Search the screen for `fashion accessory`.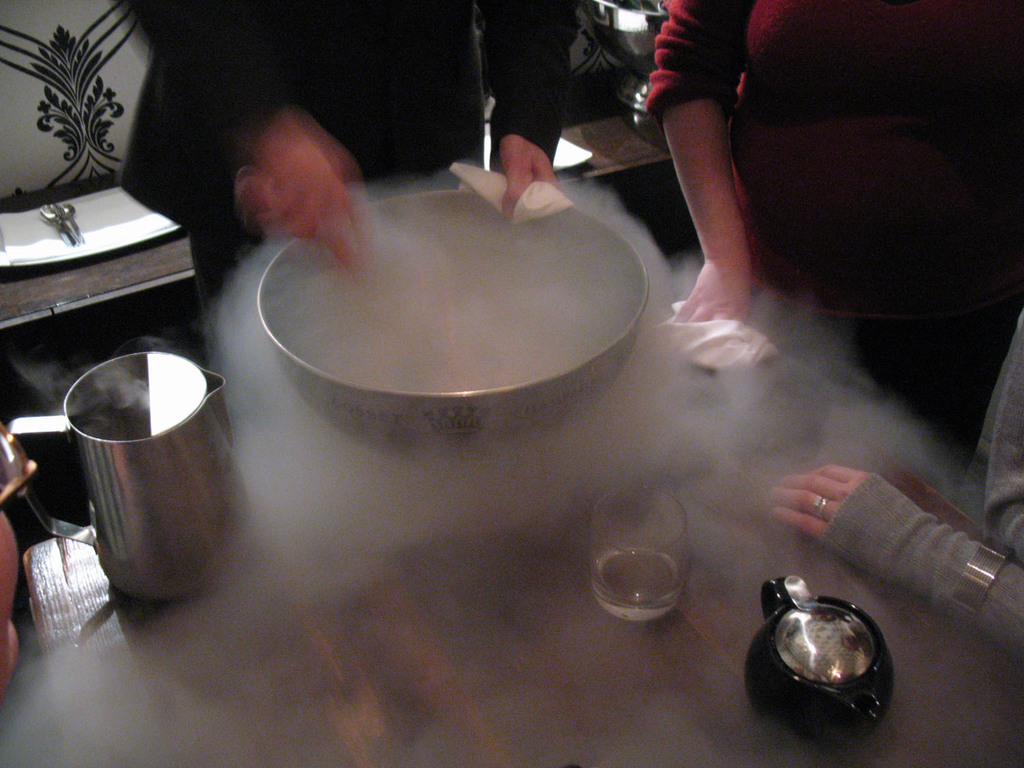
Found at [x1=946, y1=539, x2=1010, y2=629].
